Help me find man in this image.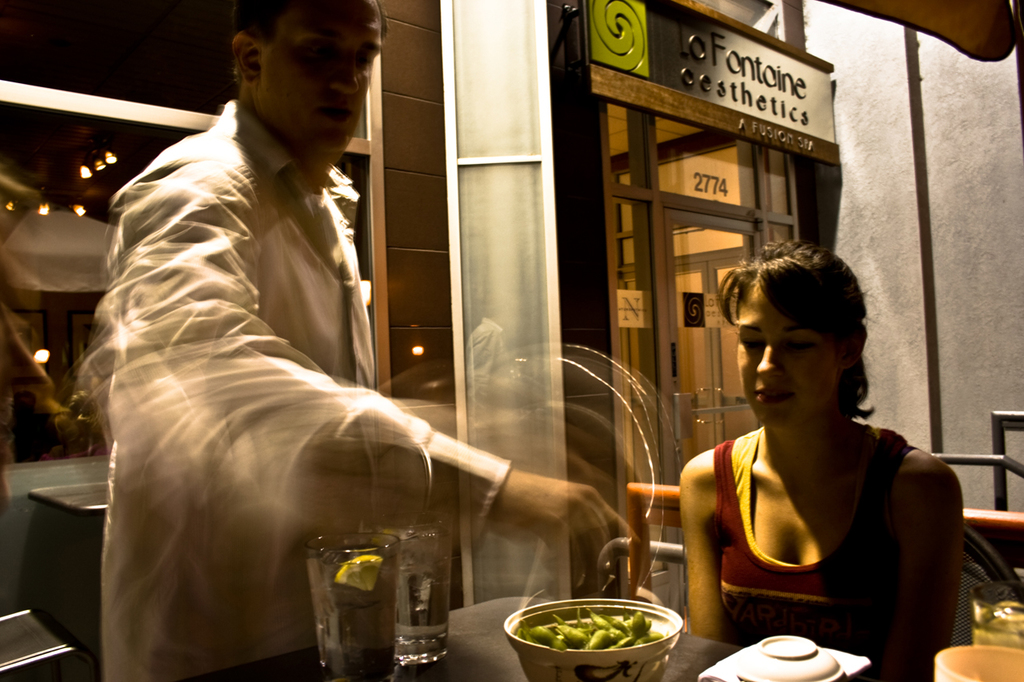
Found it: {"left": 91, "top": 0, "right": 637, "bottom": 681}.
